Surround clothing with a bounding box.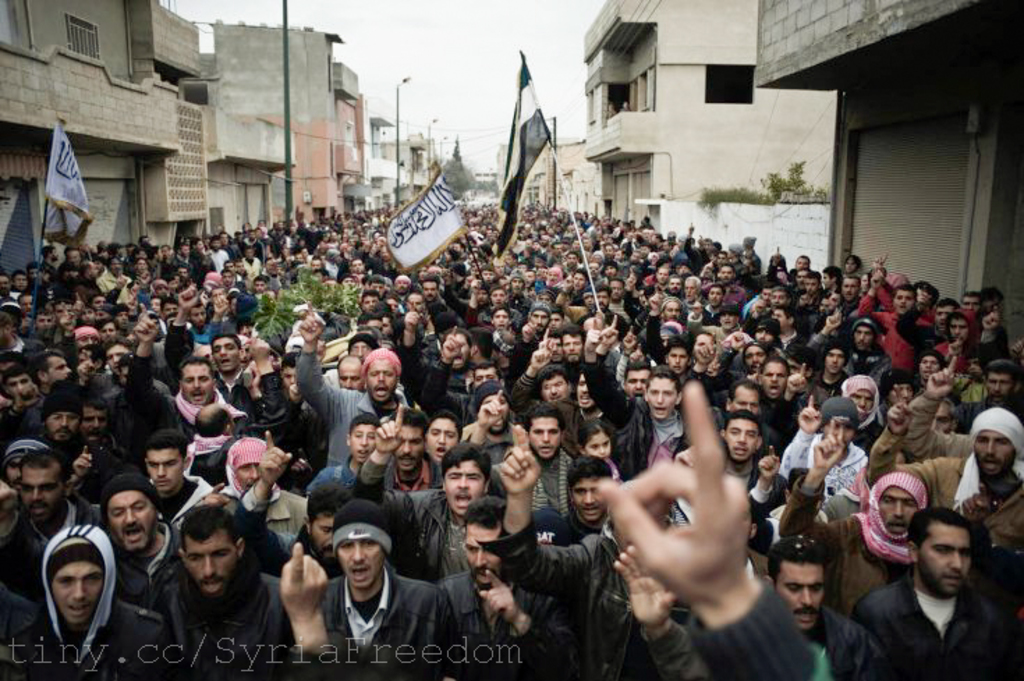
BBox(787, 614, 883, 680).
